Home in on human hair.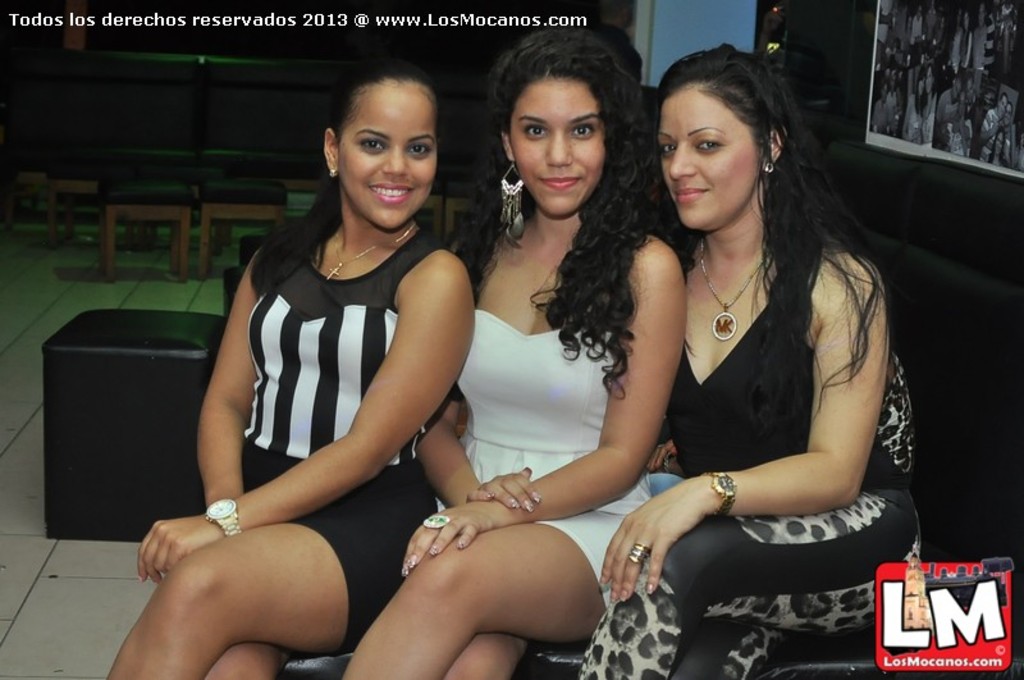
Homed in at 456 22 652 398.
